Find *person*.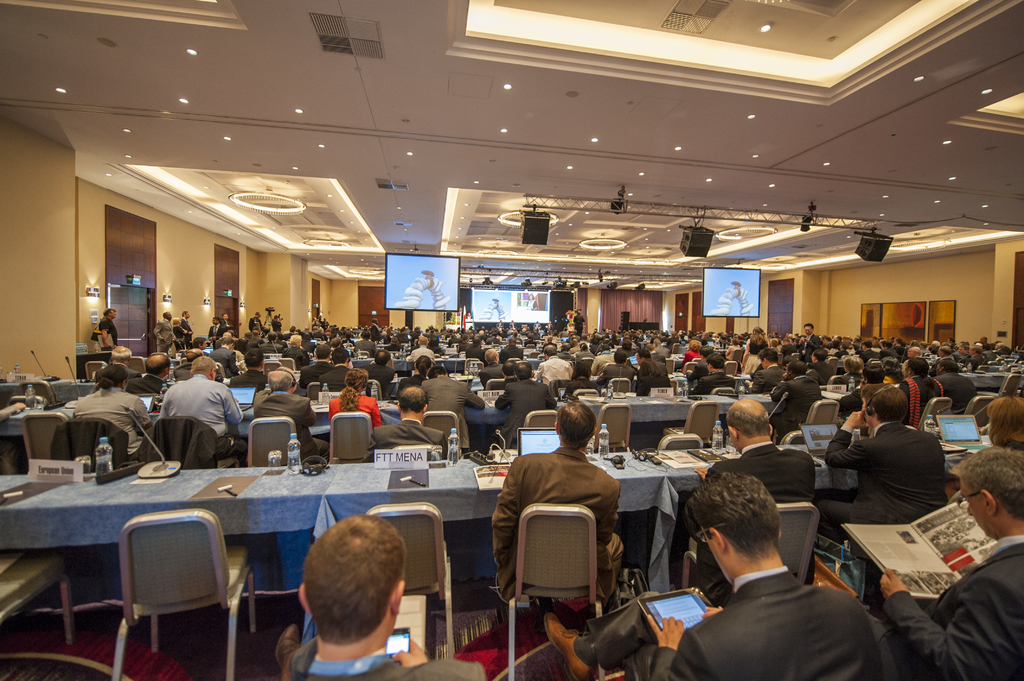
{"left": 70, "top": 368, "right": 155, "bottom": 459}.
